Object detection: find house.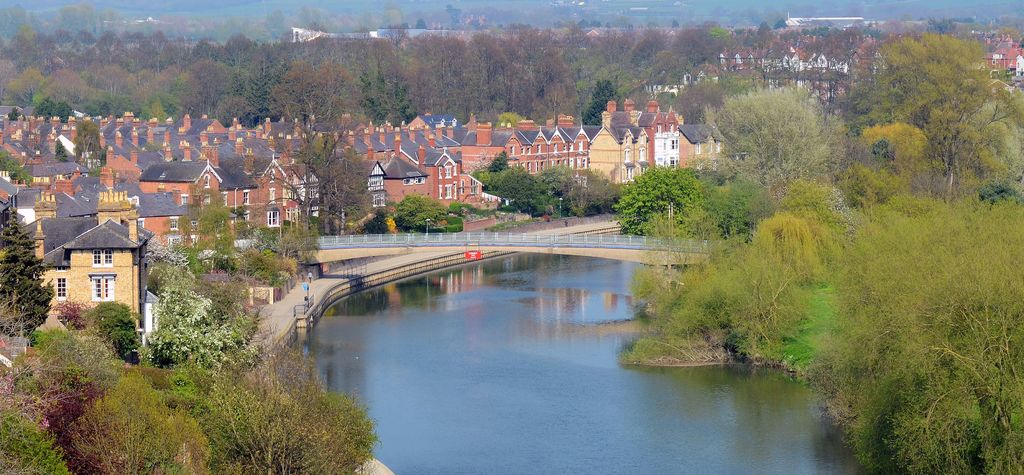
left=504, top=117, right=534, bottom=157.
